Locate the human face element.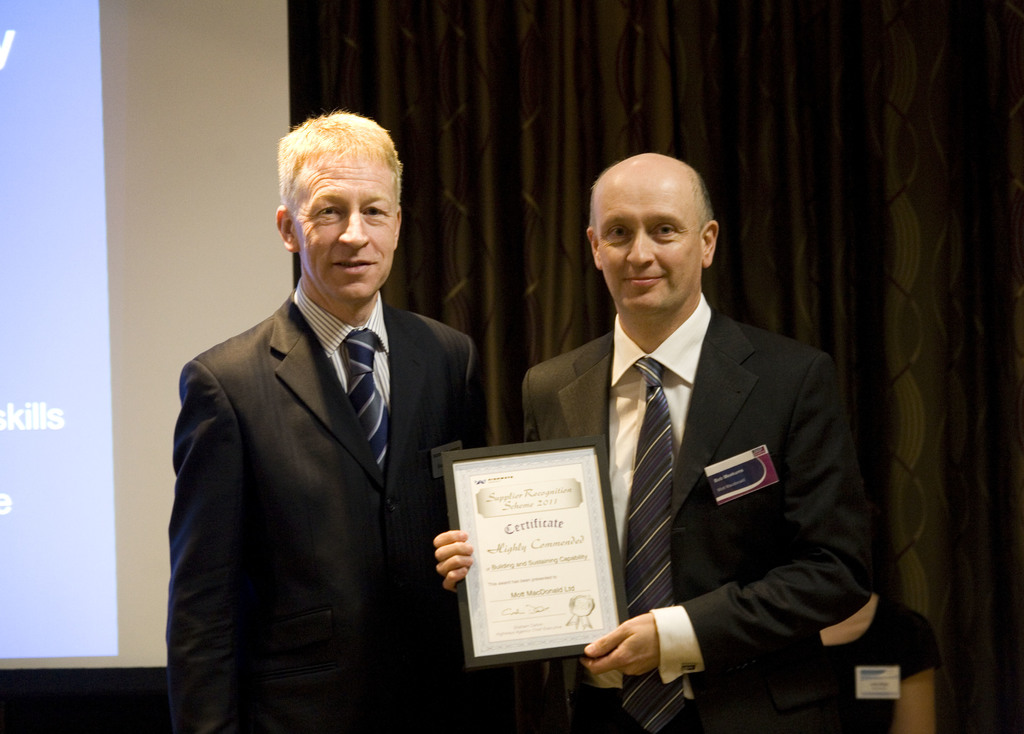
Element bbox: <bbox>595, 168, 700, 313</bbox>.
